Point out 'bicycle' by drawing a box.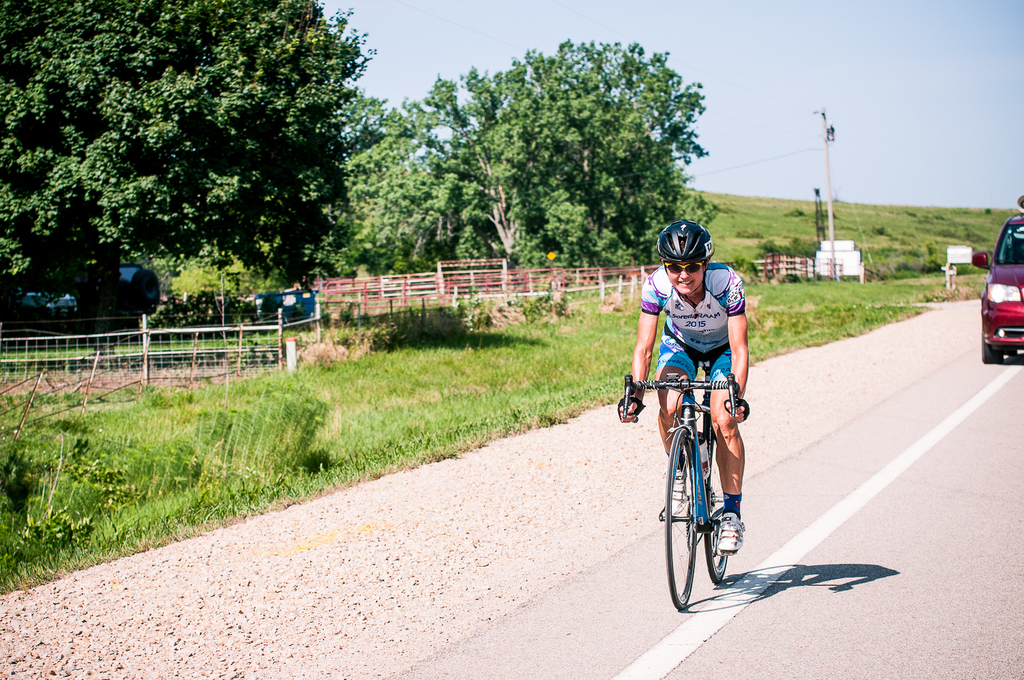
633, 367, 751, 599.
